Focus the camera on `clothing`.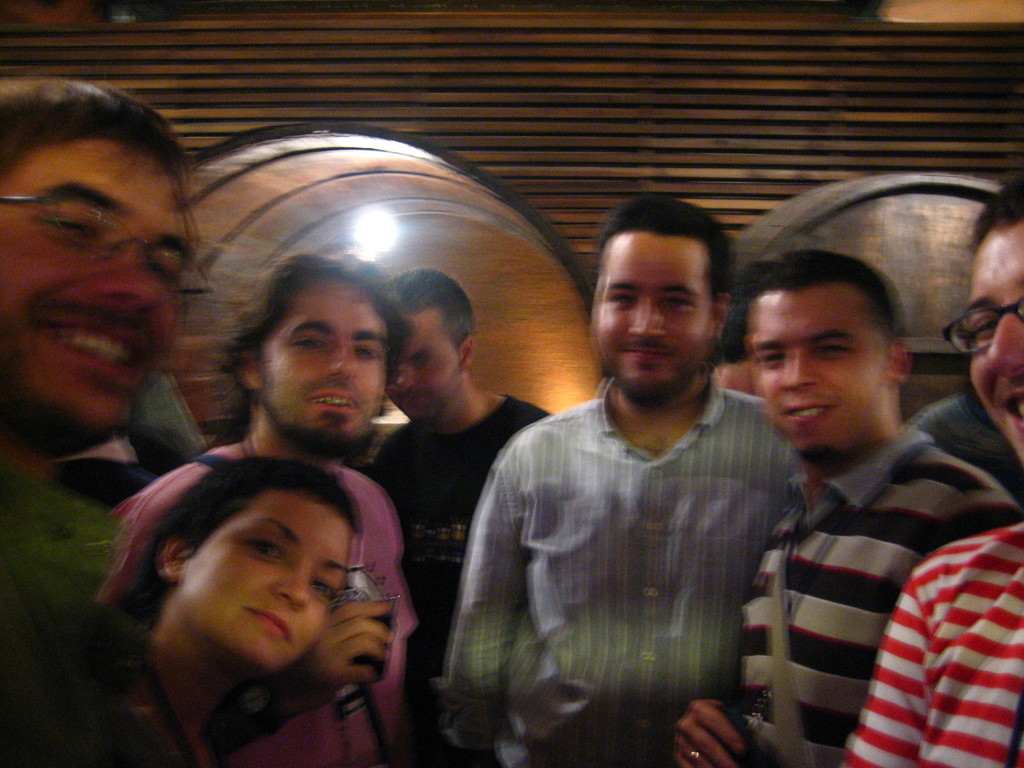
Focus region: <bbox>751, 420, 1020, 767</bbox>.
